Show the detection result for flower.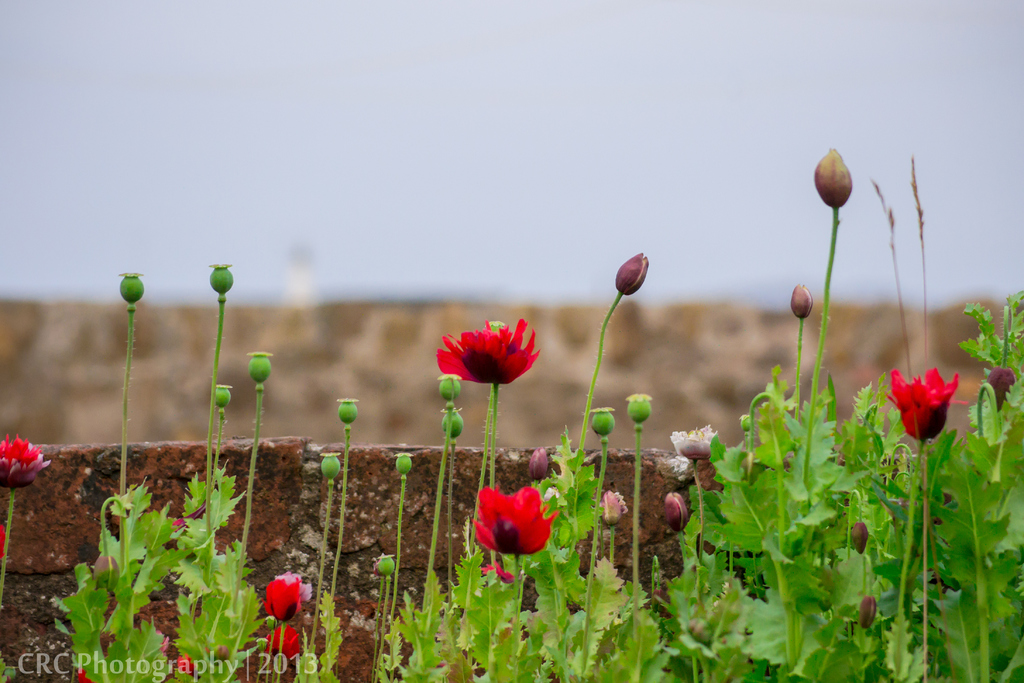
452 482 567 559.
